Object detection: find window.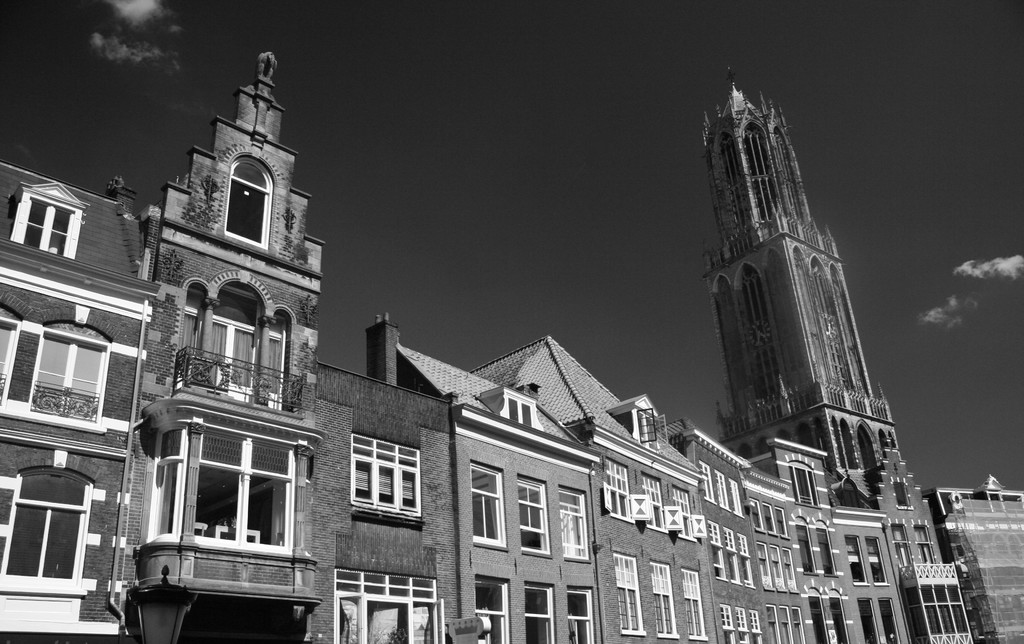
Rect(680, 567, 699, 637).
